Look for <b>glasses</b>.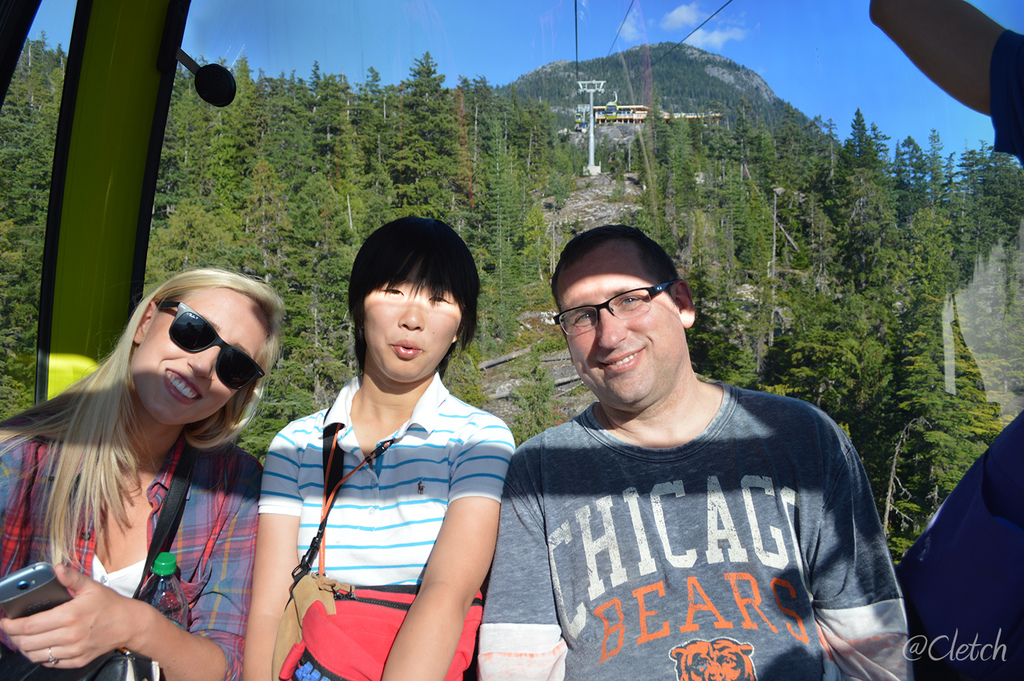
Found: bbox=[157, 298, 266, 393].
